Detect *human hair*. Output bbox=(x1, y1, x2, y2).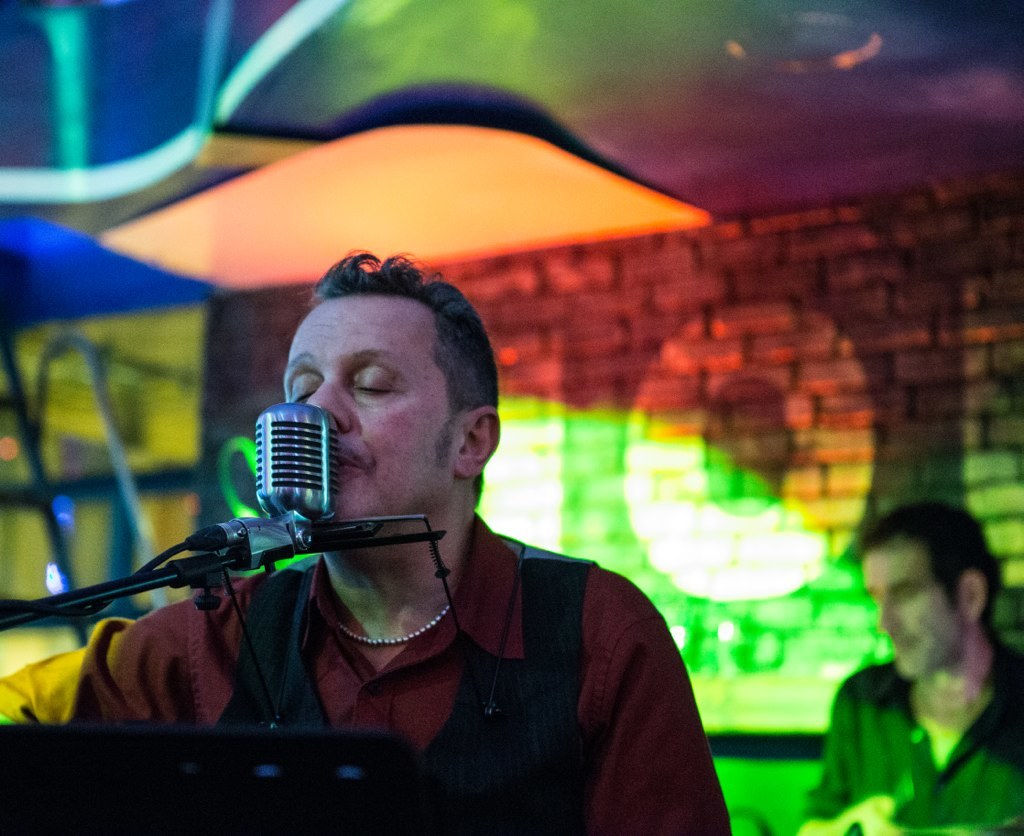
bbox=(862, 493, 1003, 612).
